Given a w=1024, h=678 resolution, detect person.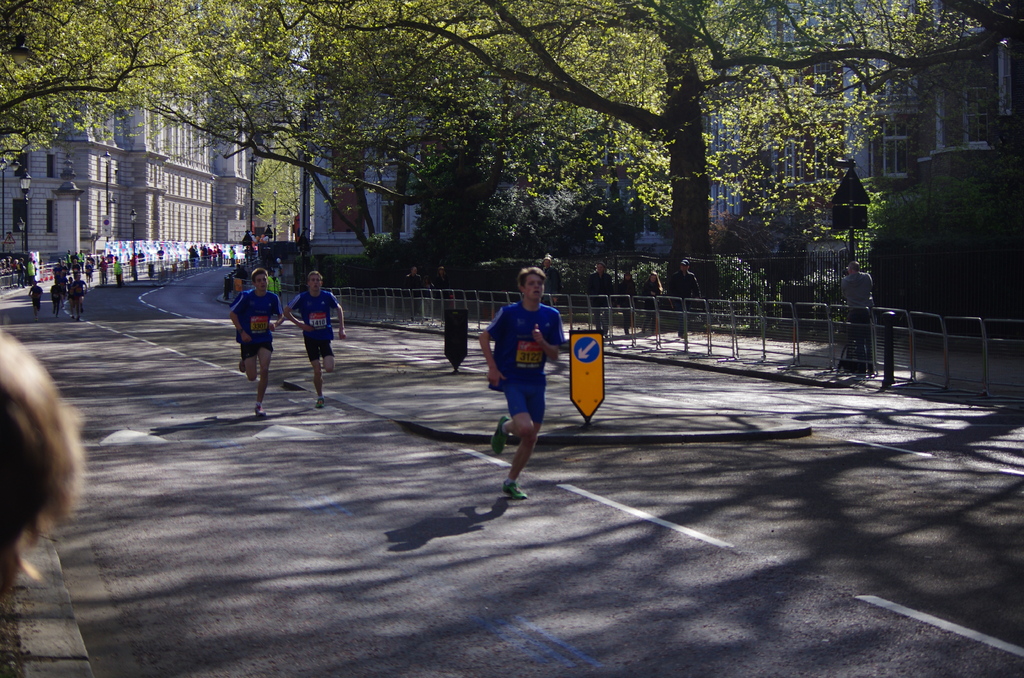
rect(639, 270, 663, 332).
